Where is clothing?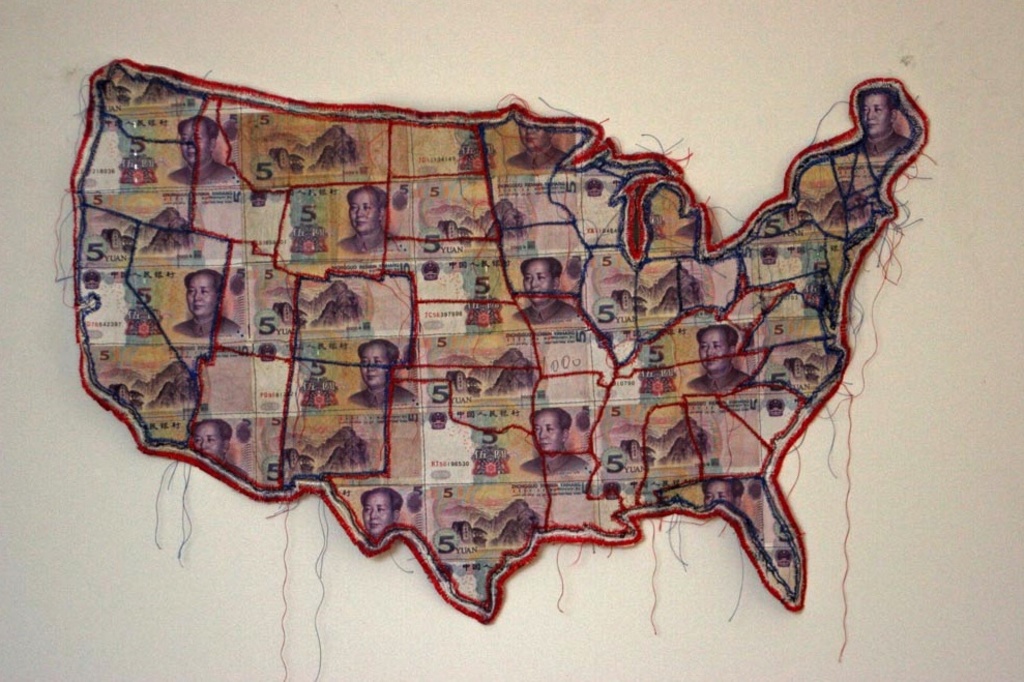
crop(831, 128, 909, 158).
